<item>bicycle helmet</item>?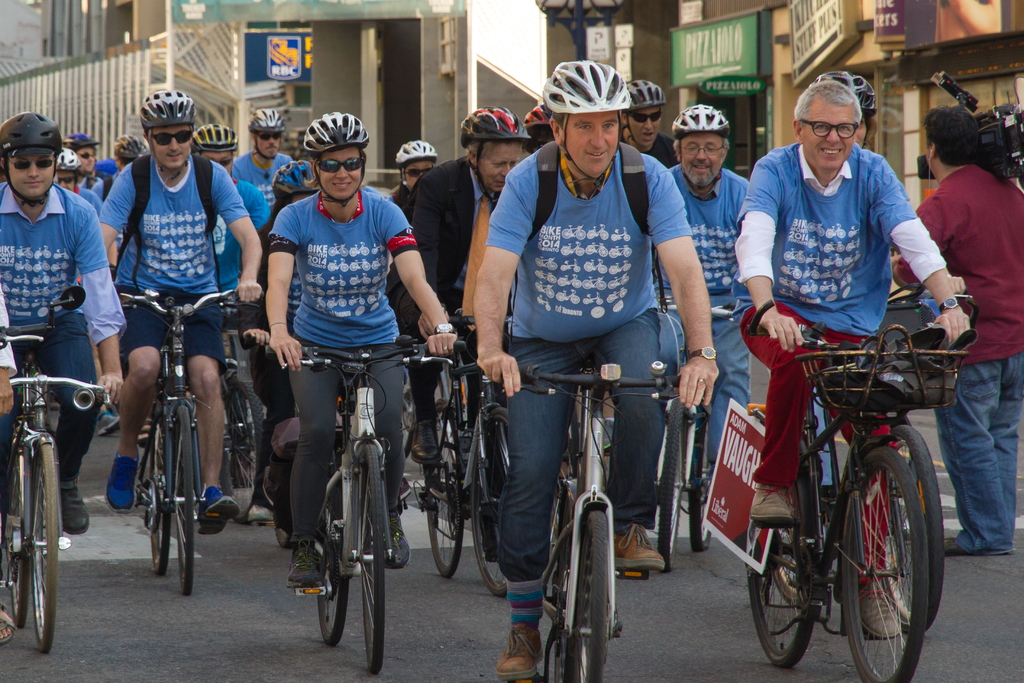
<bbox>671, 104, 729, 136</bbox>
